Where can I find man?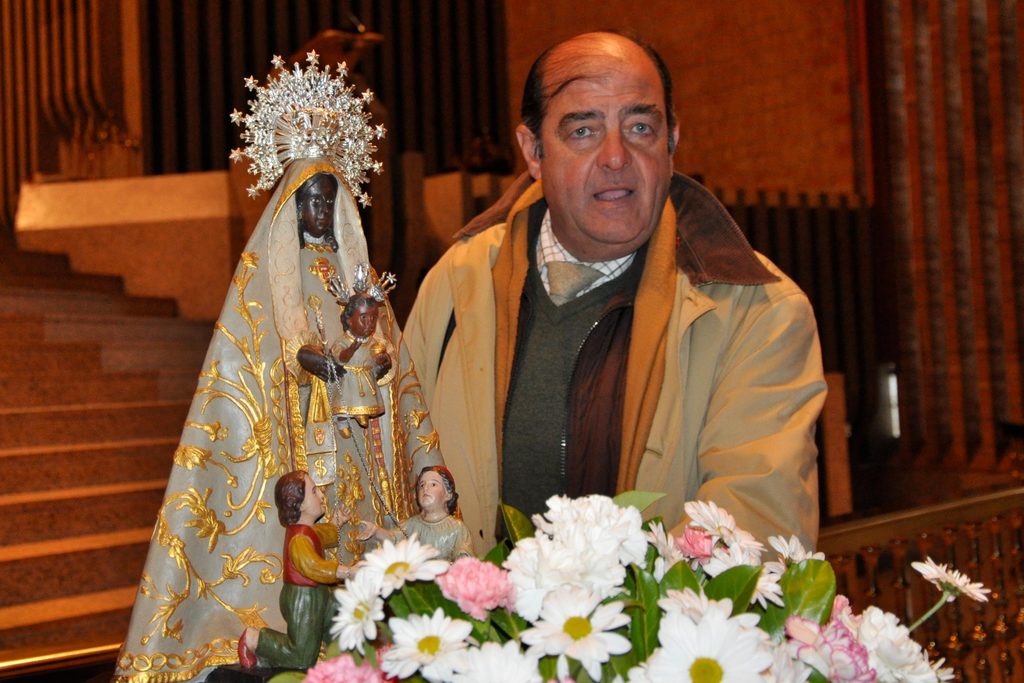
You can find it at 239/466/371/674.
